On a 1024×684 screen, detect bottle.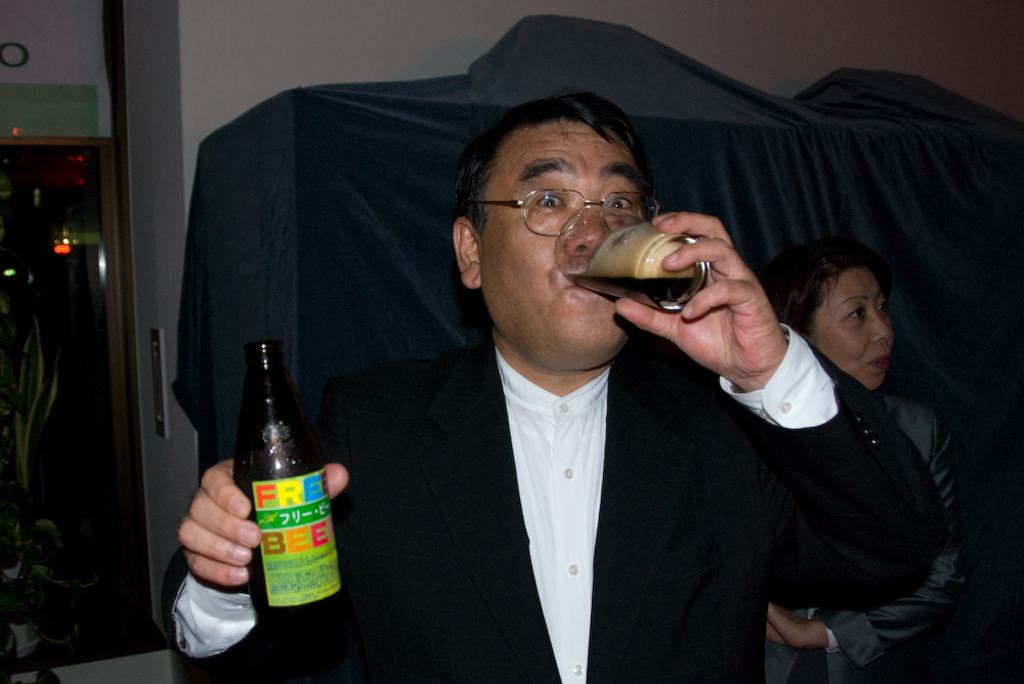
bbox=(227, 341, 349, 651).
